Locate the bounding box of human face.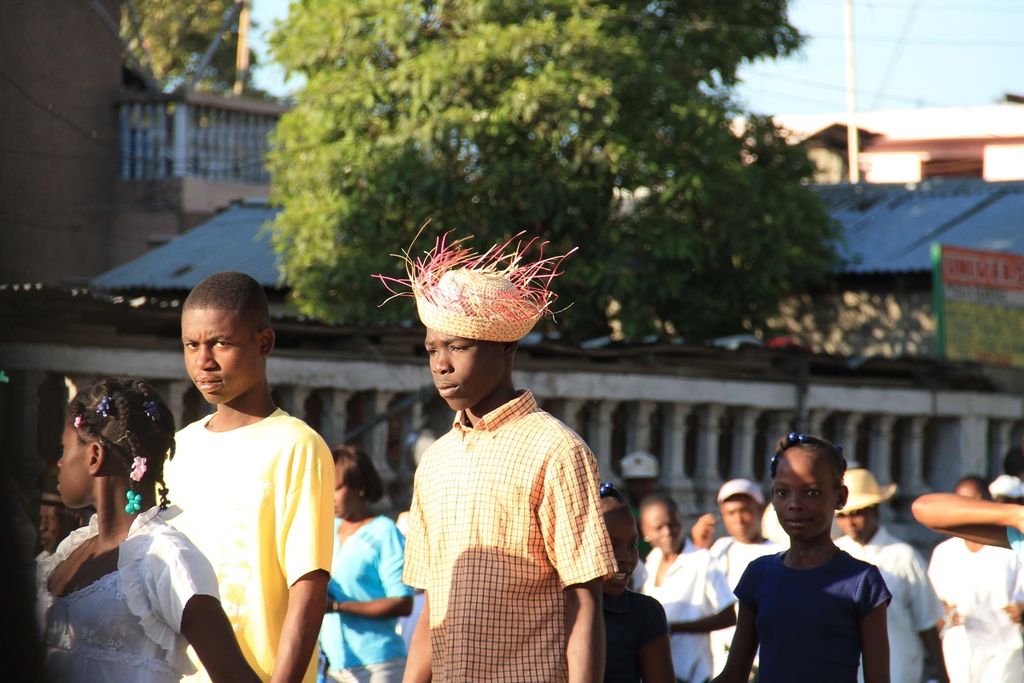
Bounding box: 331,463,358,522.
